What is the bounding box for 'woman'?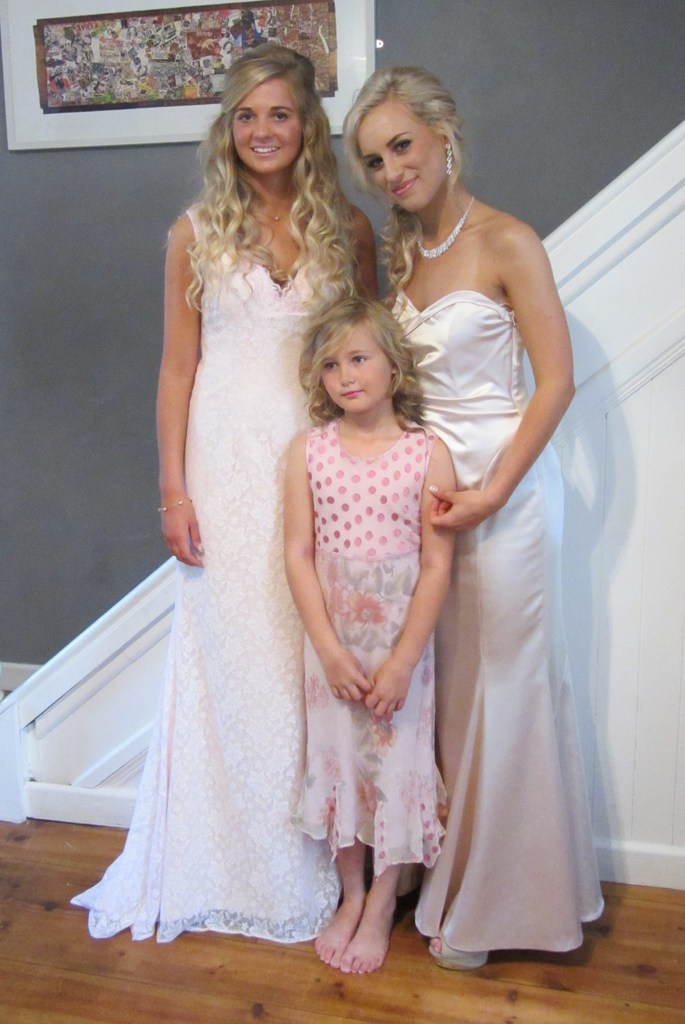
{"left": 69, "top": 42, "right": 387, "bottom": 947}.
